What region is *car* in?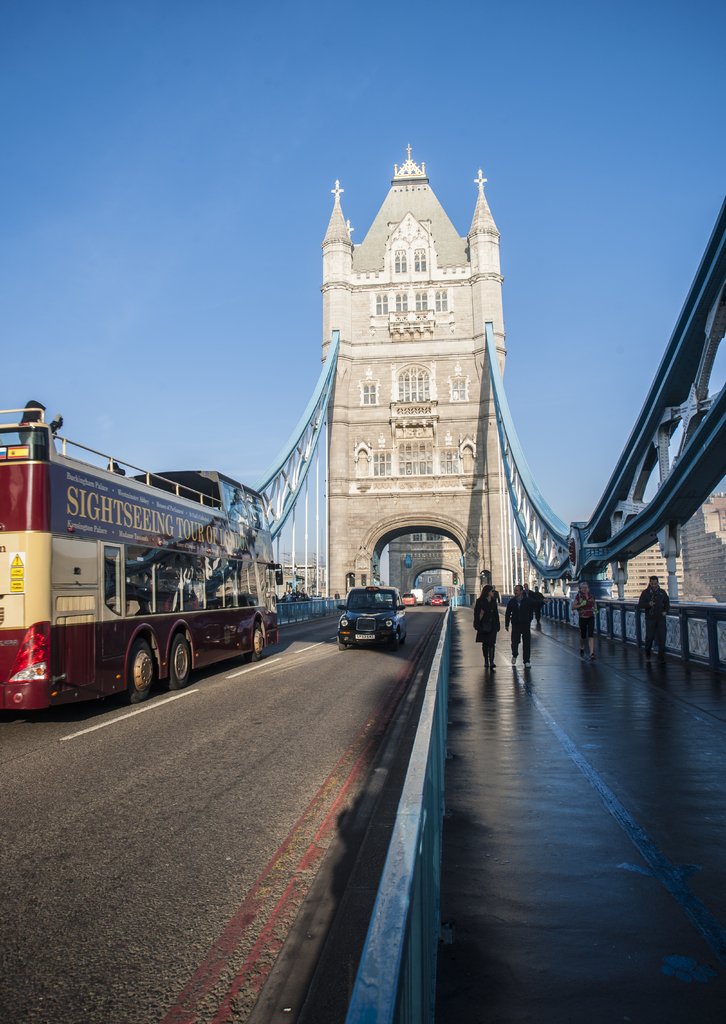
rect(429, 593, 443, 605).
